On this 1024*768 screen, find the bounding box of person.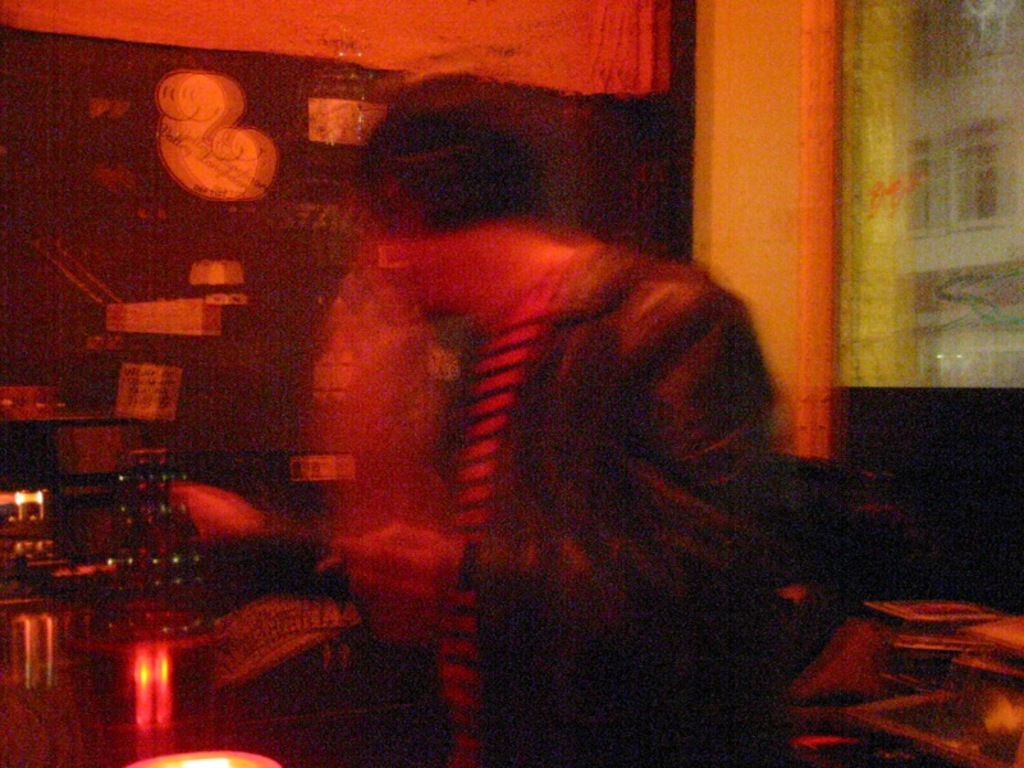
Bounding box: pyautogui.locateOnScreen(259, 87, 786, 760).
